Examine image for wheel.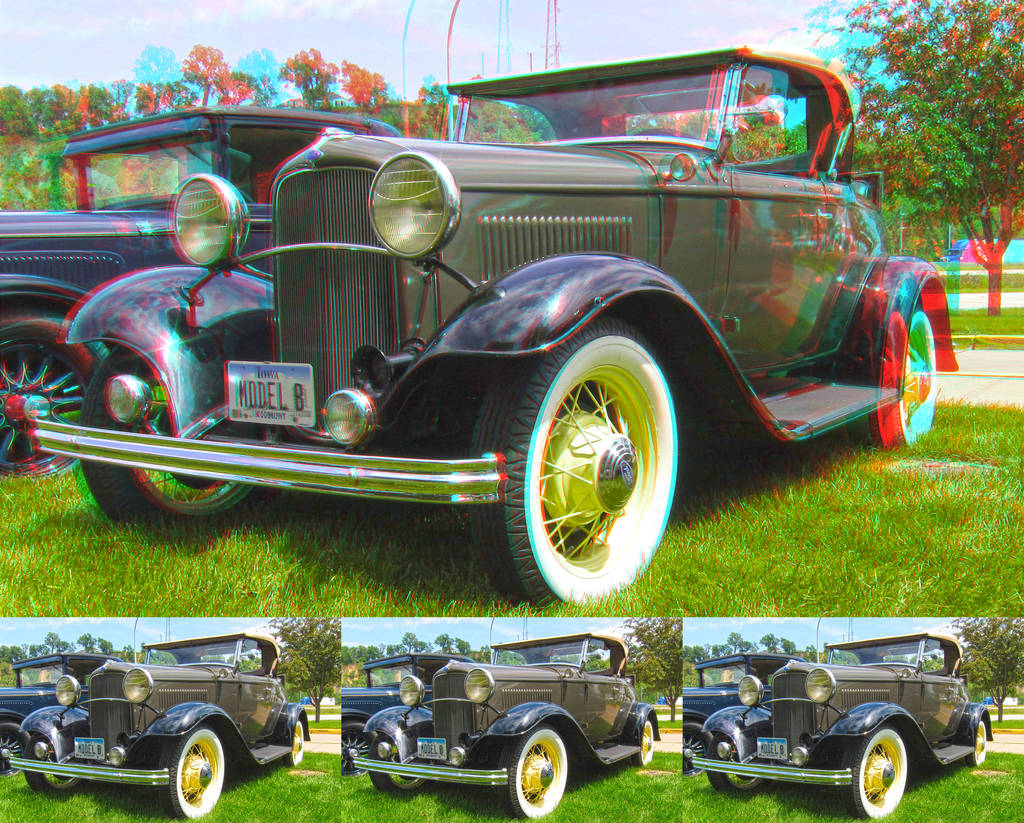
Examination result: crop(79, 345, 288, 540).
